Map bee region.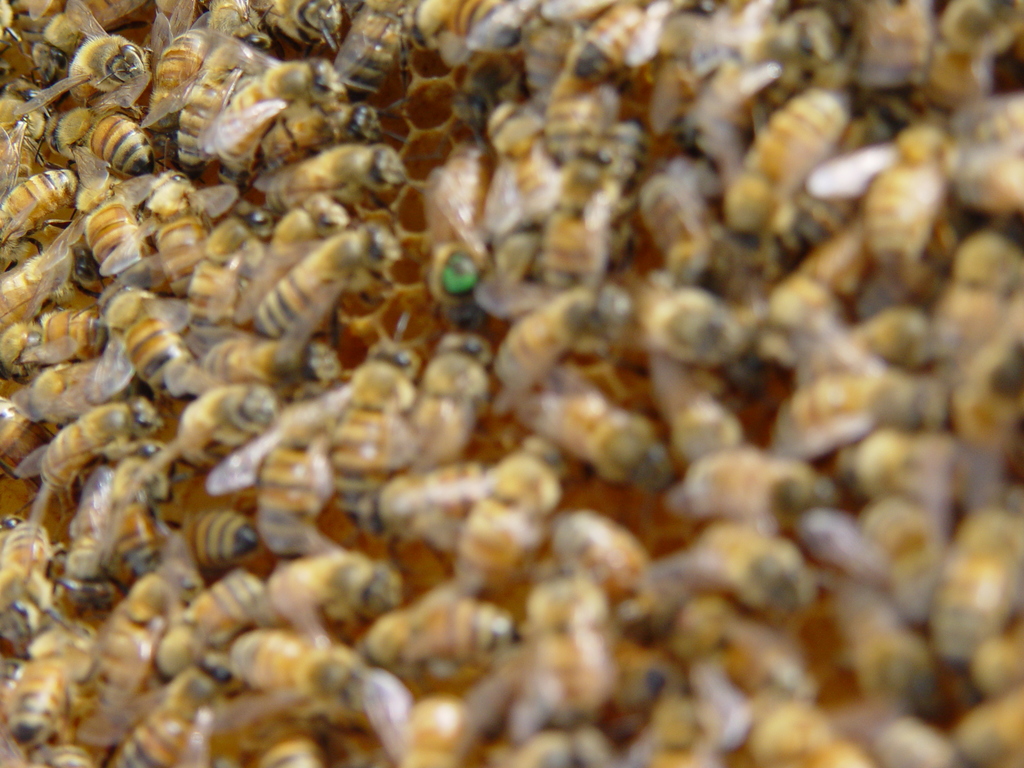
Mapped to pyautogui.locateOnScreen(410, 328, 504, 478).
